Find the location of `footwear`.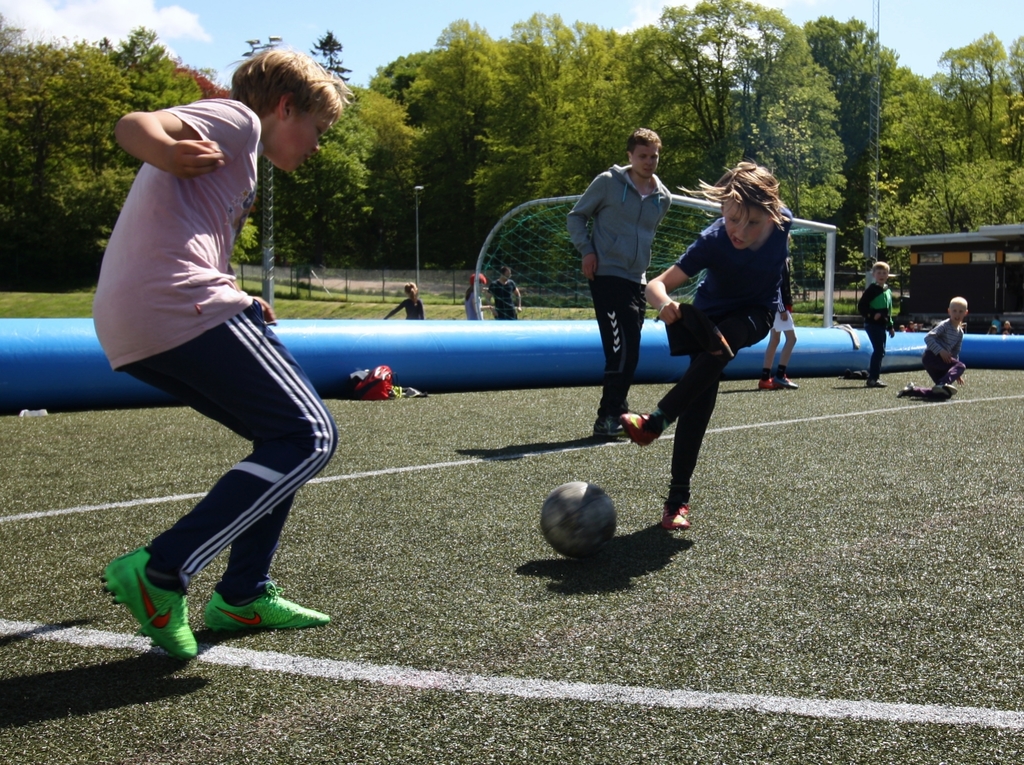
Location: {"left": 863, "top": 378, "right": 887, "bottom": 391}.
